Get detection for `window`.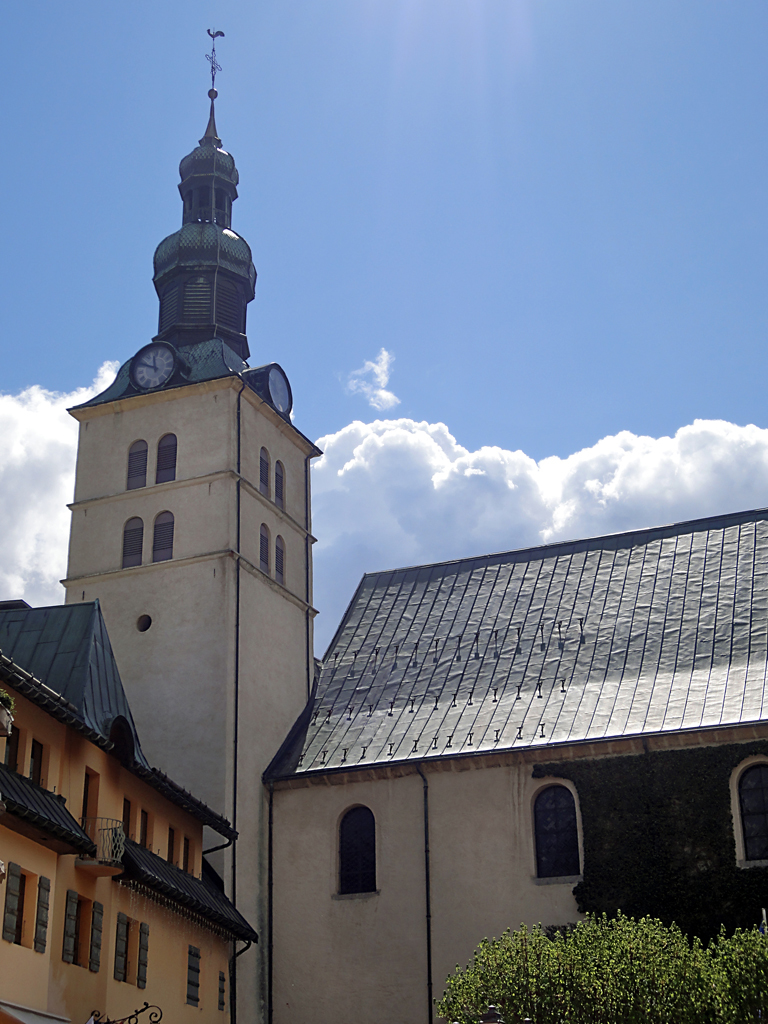
Detection: {"x1": 738, "y1": 767, "x2": 767, "y2": 857}.
